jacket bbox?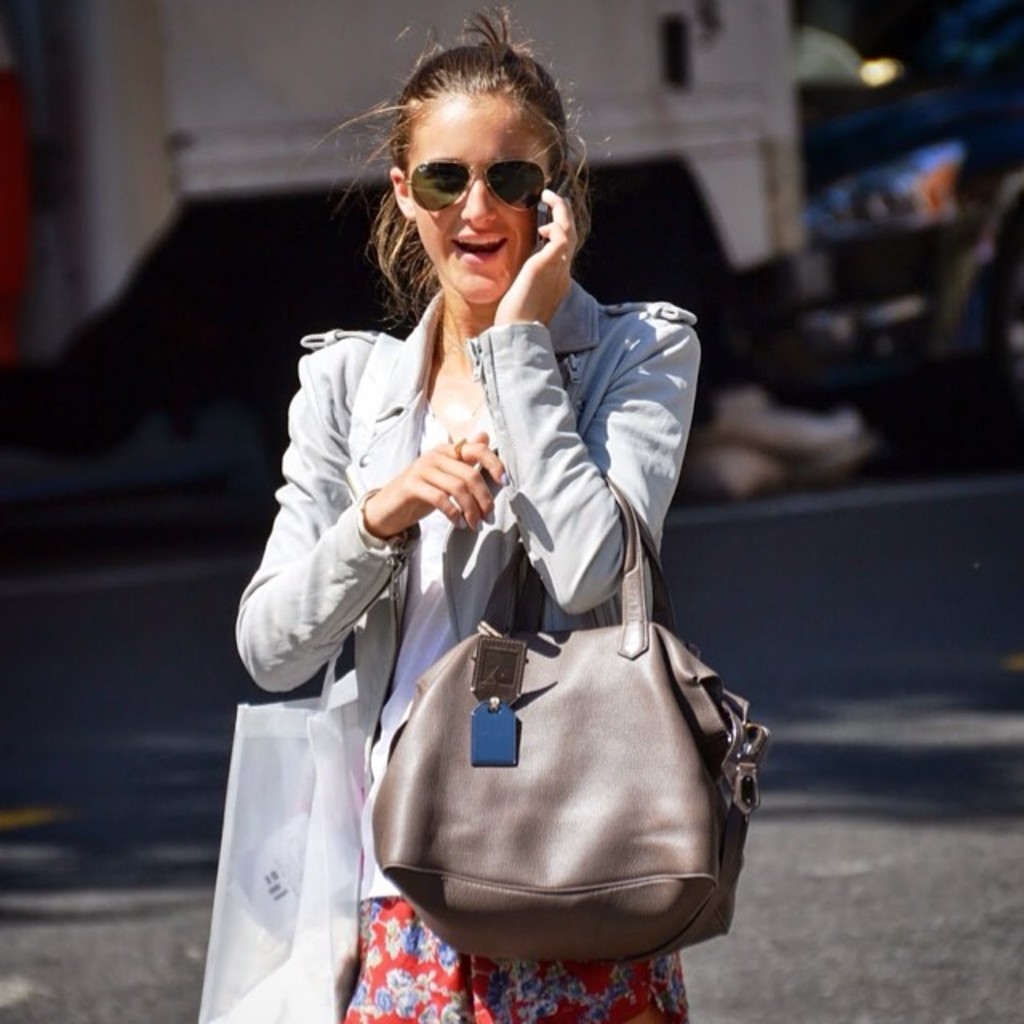
230/283/699/797
